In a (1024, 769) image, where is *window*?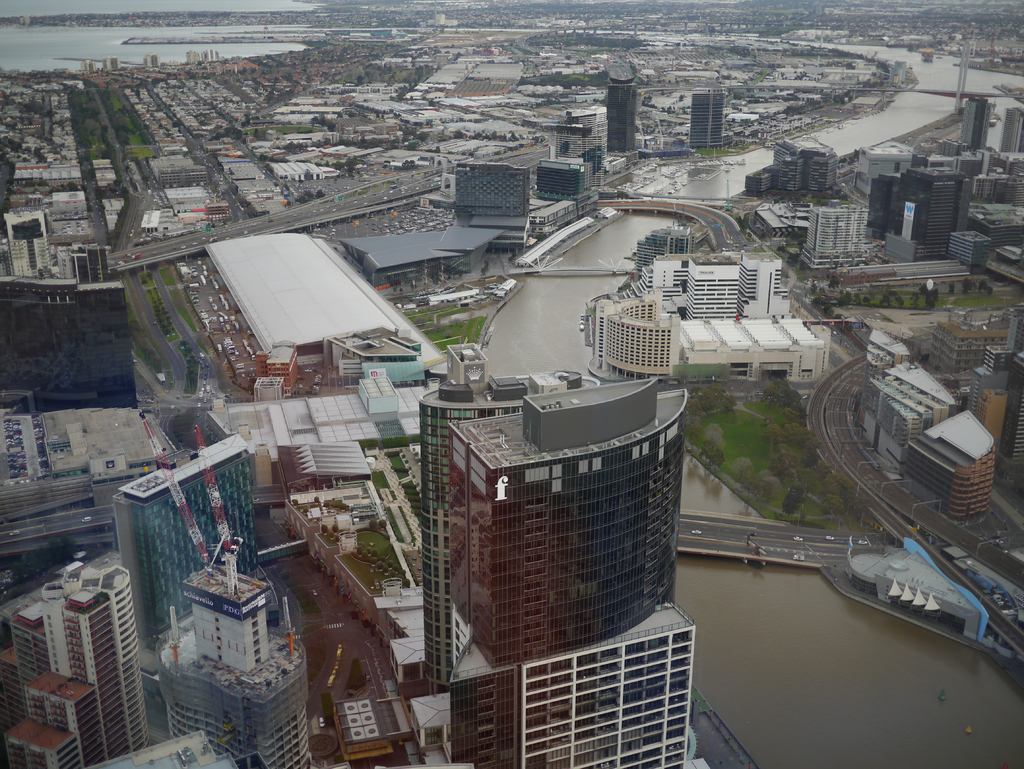
<box>624,644,644,658</box>.
